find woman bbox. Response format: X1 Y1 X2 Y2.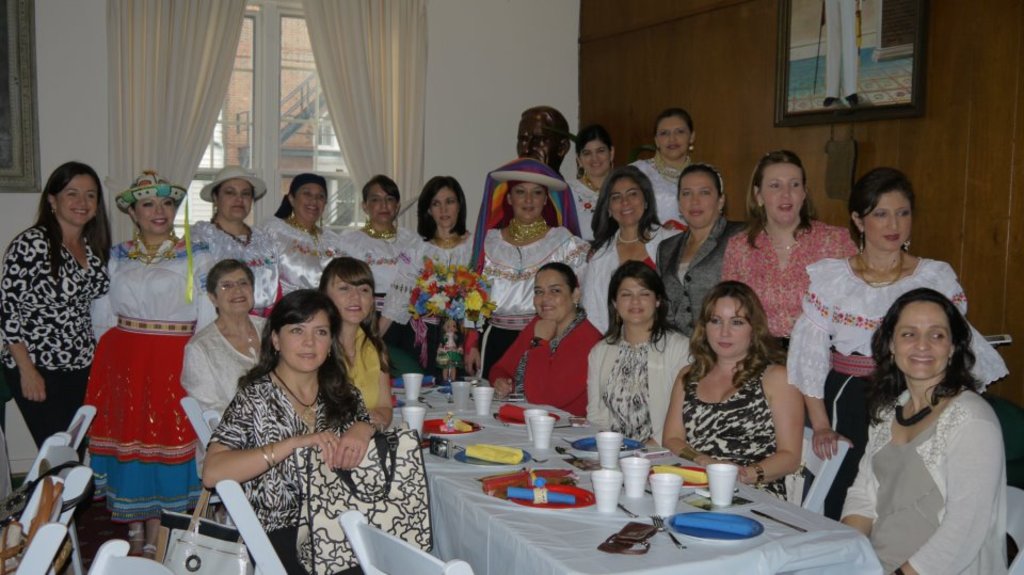
477 154 590 376.
